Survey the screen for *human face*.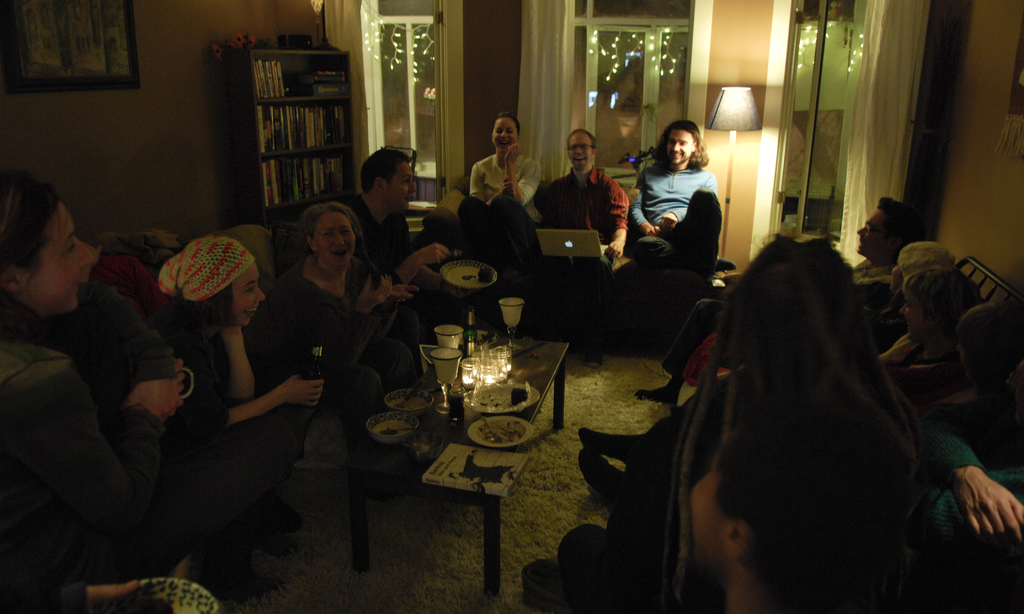
Survey found: 318, 211, 353, 268.
